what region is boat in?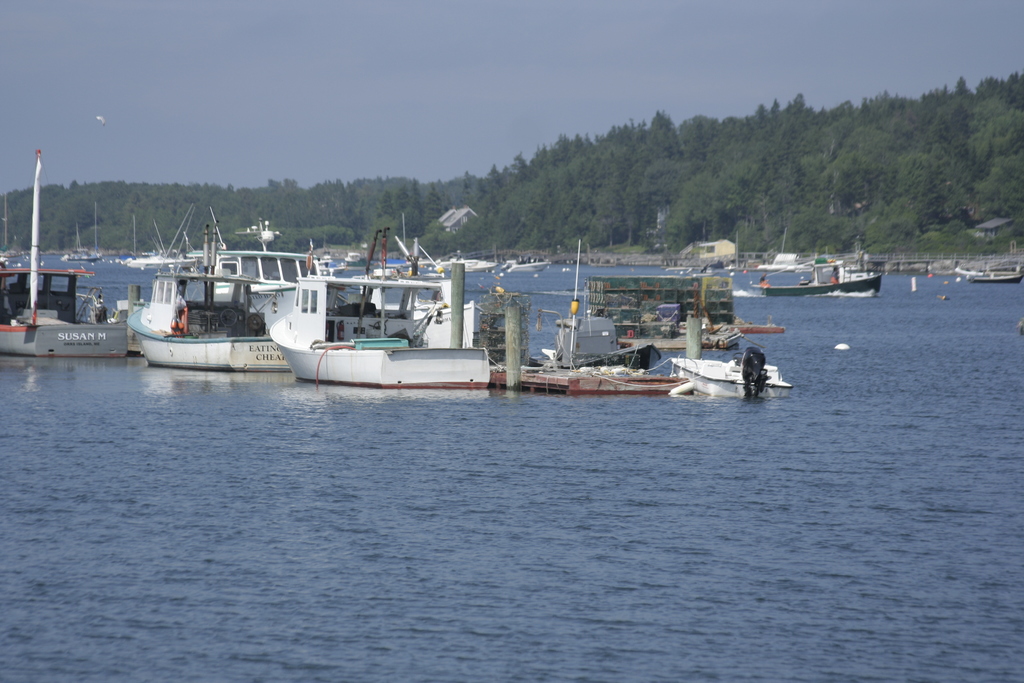
670,338,795,395.
